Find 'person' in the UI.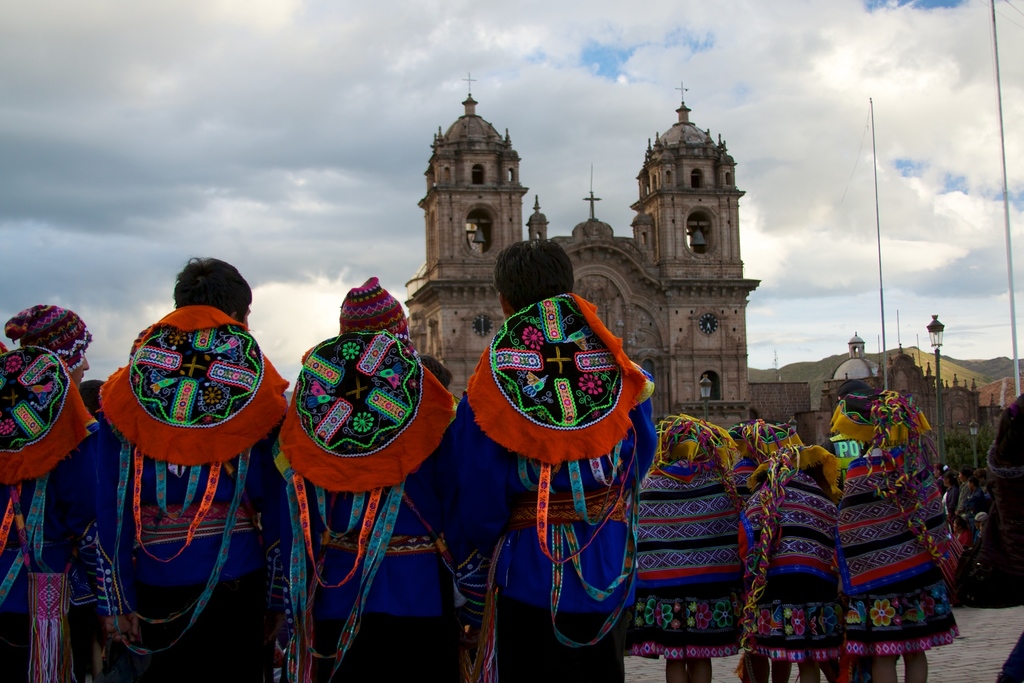
UI element at 459:242:662:682.
